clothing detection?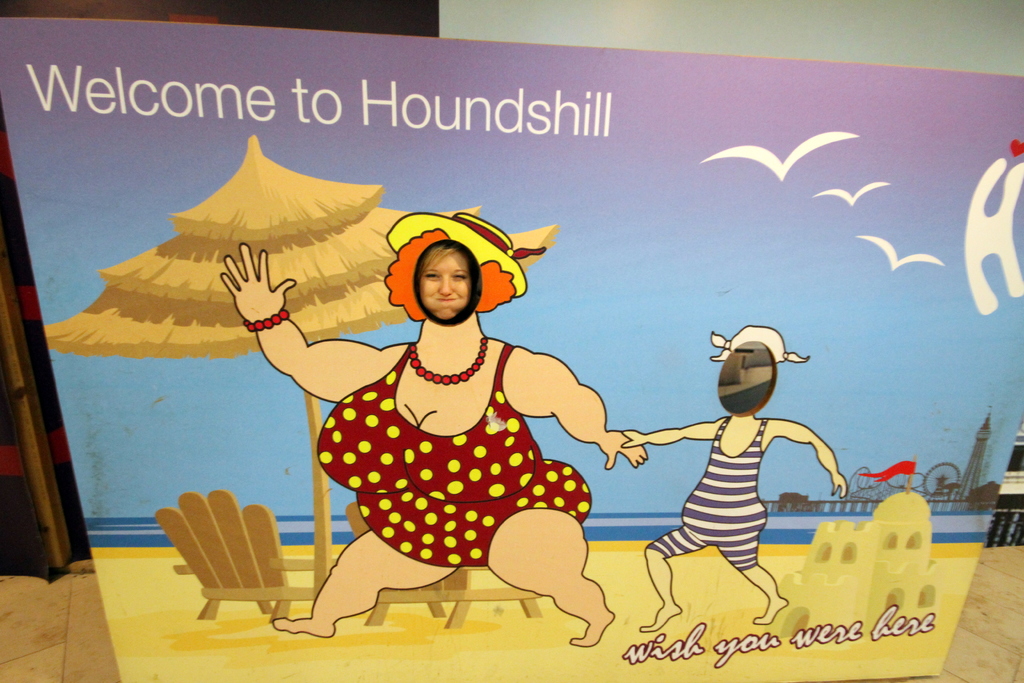
(left=311, top=342, right=614, bottom=566)
